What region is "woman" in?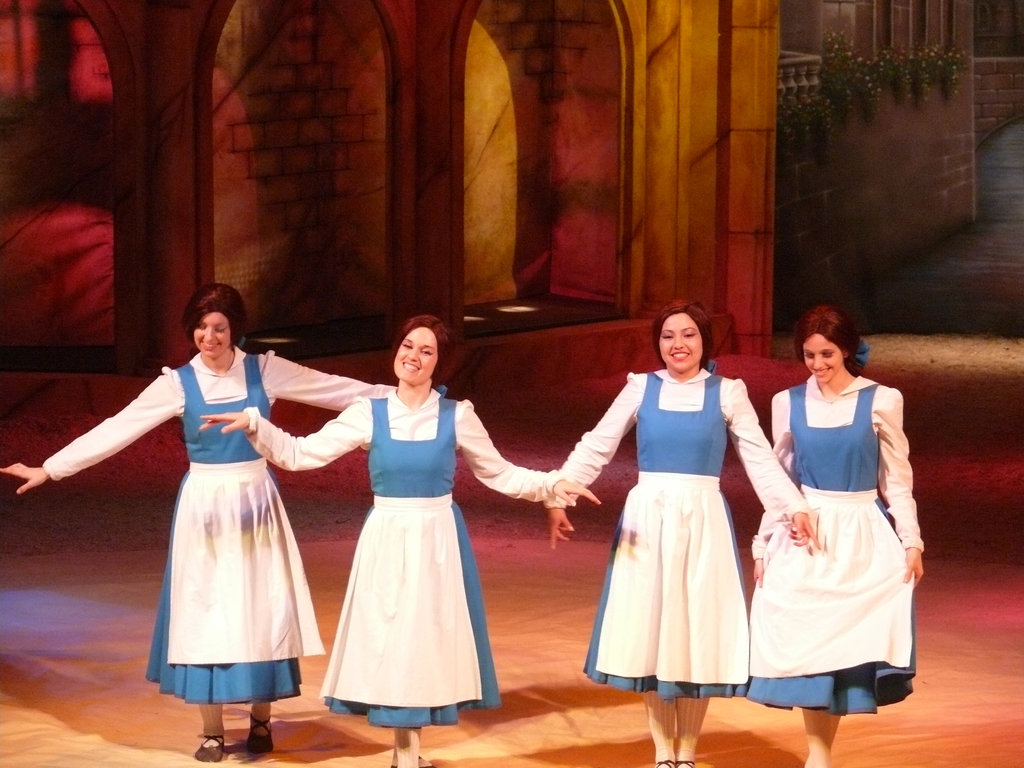
detection(551, 297, 818, 767).
